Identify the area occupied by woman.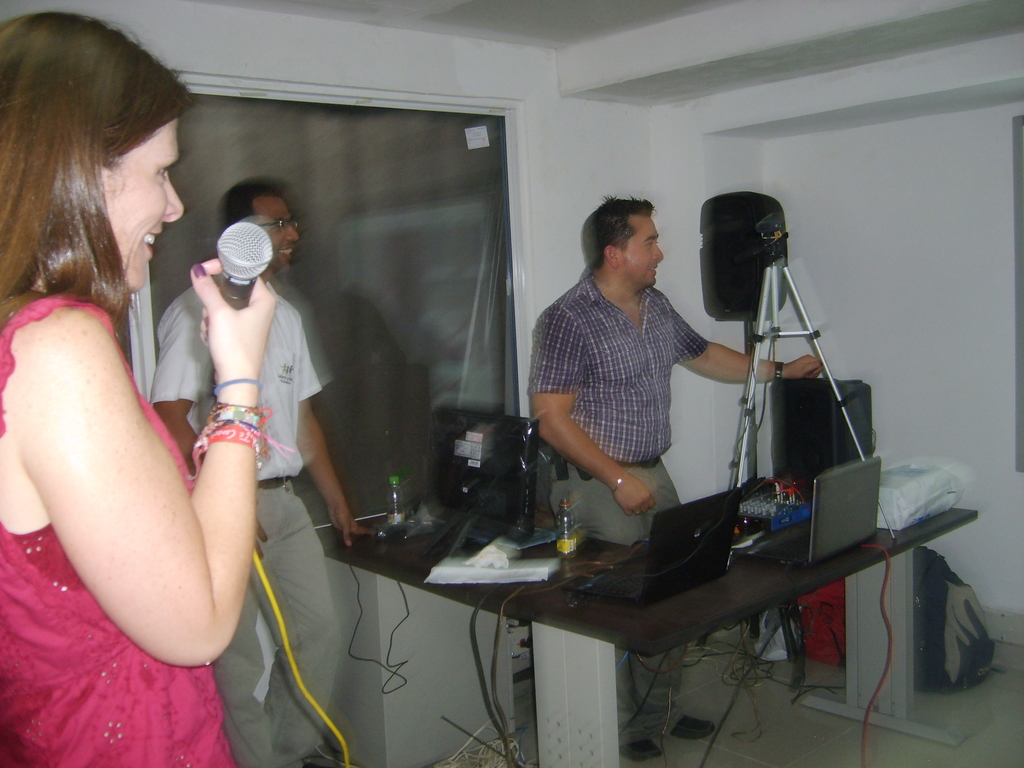
Area: left=20, top=97, right=301, bottom=767.
